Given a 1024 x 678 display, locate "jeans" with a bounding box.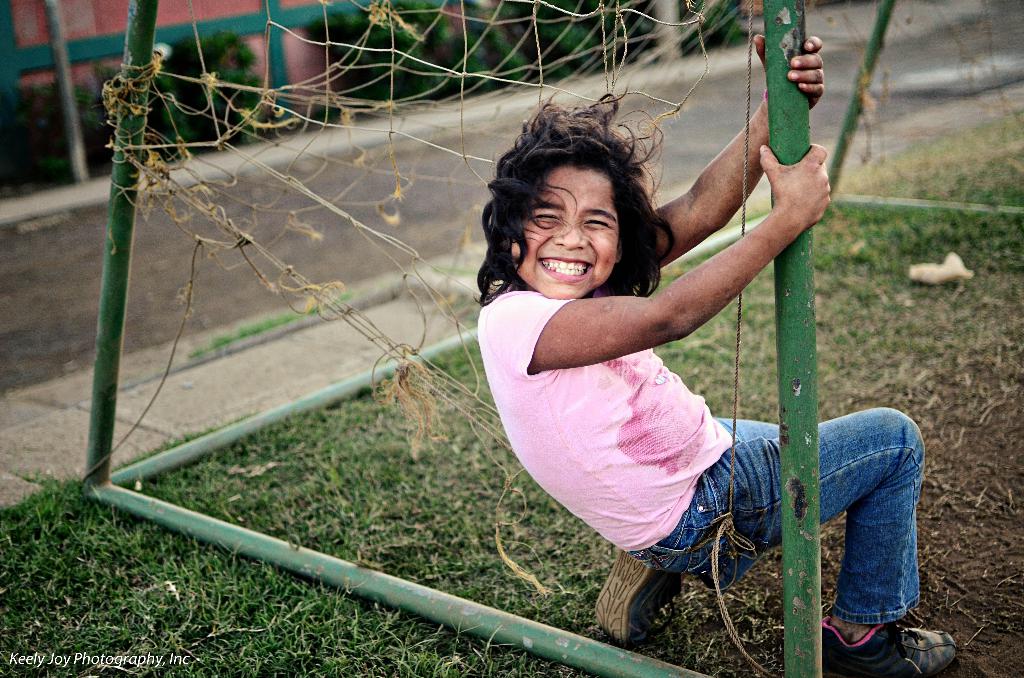
Located: crop(627, 405, 927, 624).
